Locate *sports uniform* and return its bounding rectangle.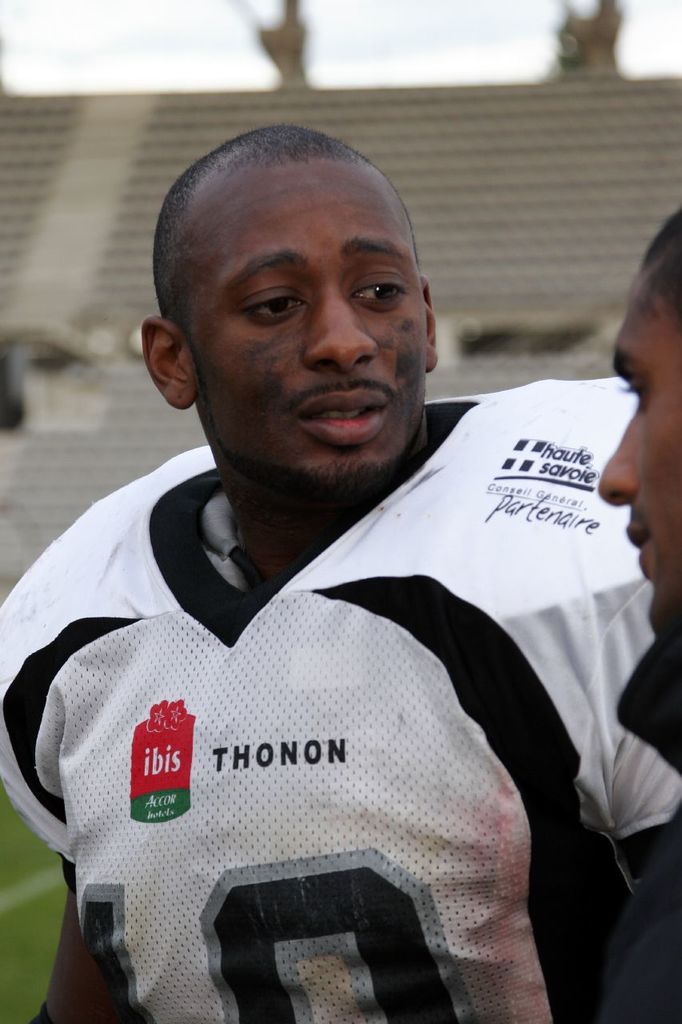
<region>0, 377, 681, 1023</region>.
